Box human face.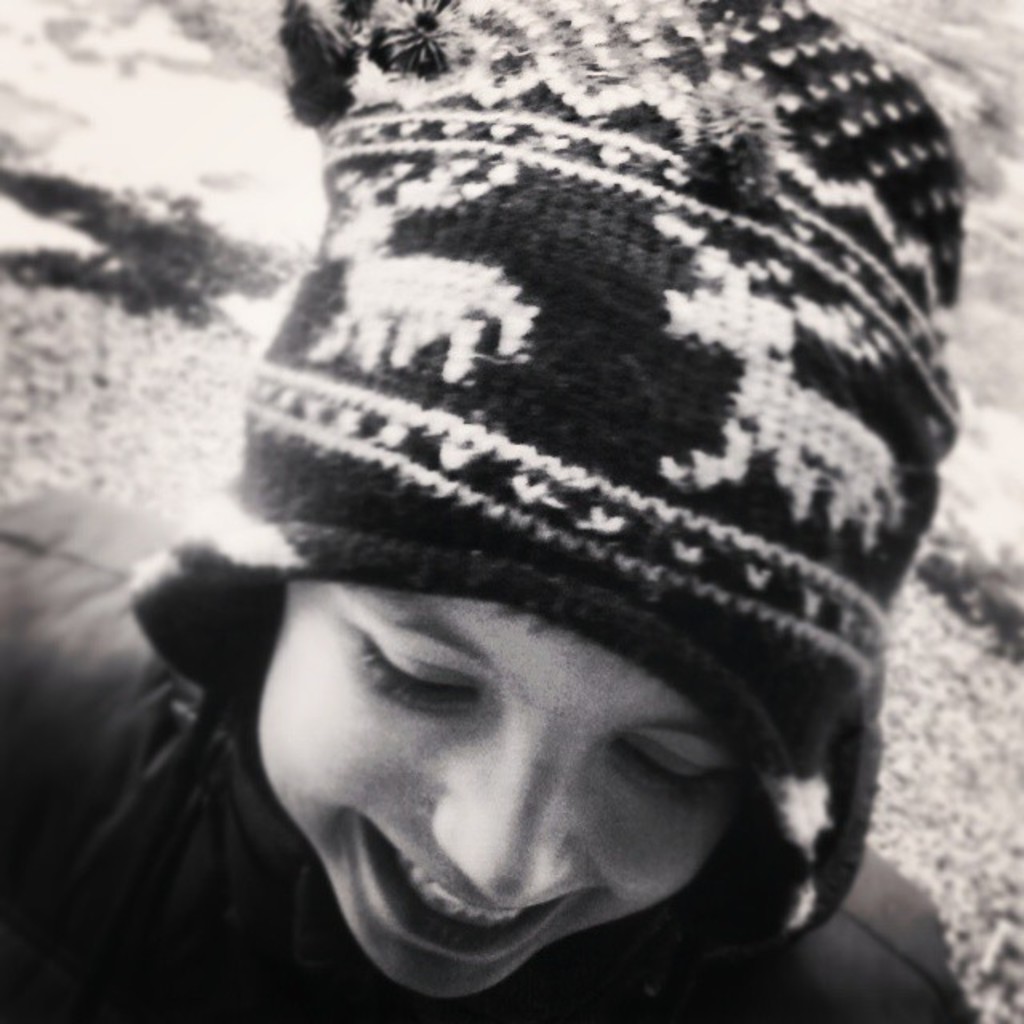
{"left": 285, "top": 582, "right": 755, "bottom": 1008}.
